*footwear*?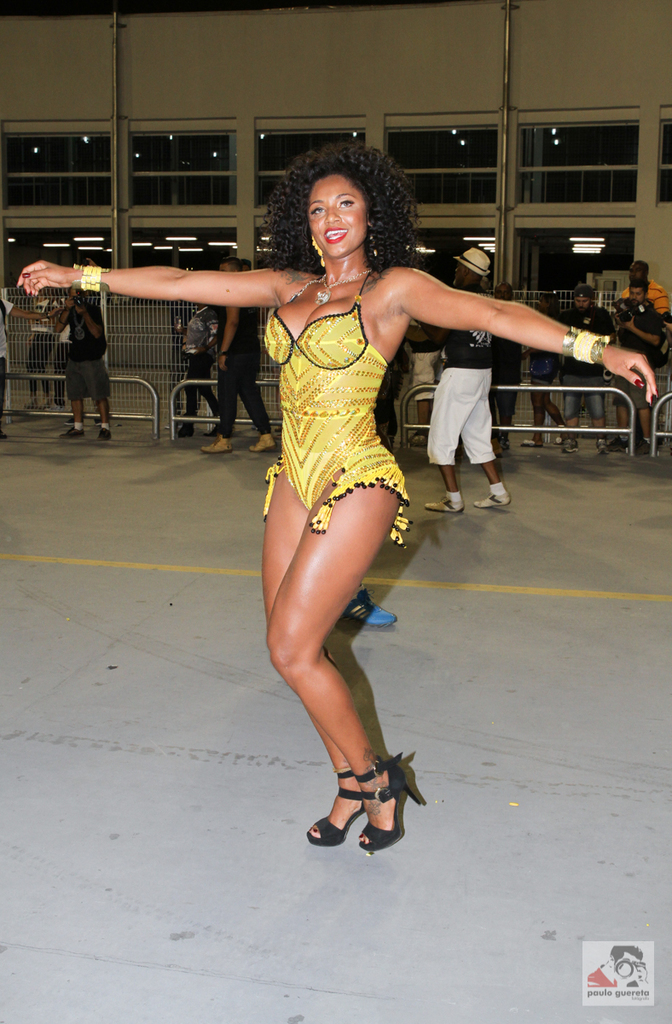
crop(99, 428, 117, 439)
